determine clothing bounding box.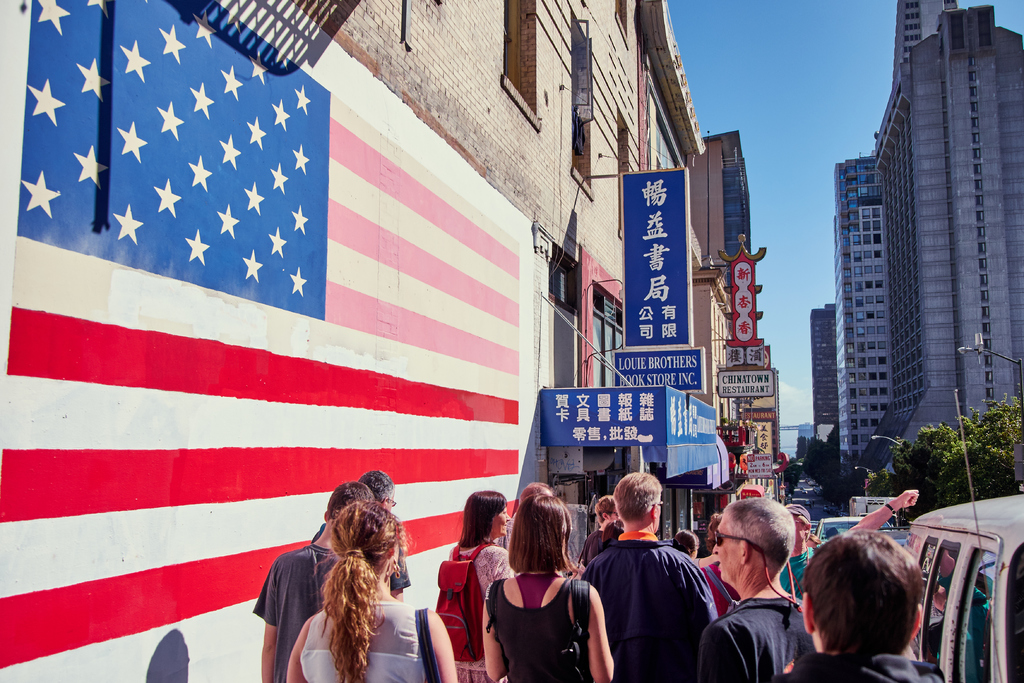
Determined: 767/648/946/682.
